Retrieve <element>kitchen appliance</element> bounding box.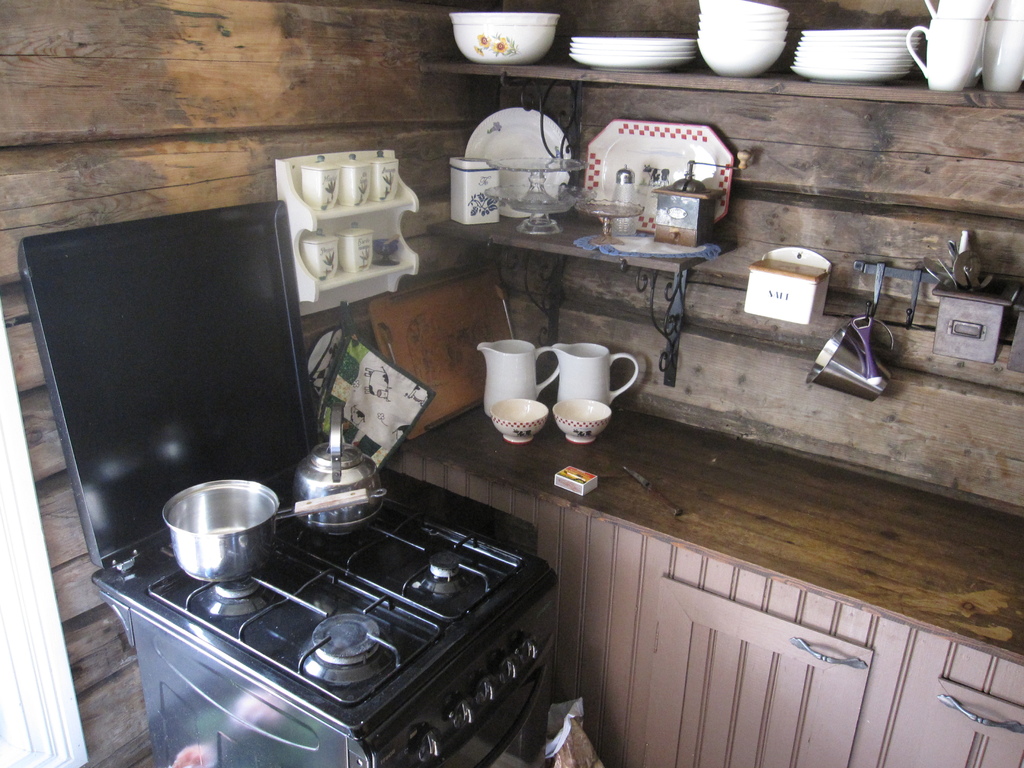
Bounding box: x1=491, y1=401, x2=547, y2=441.
